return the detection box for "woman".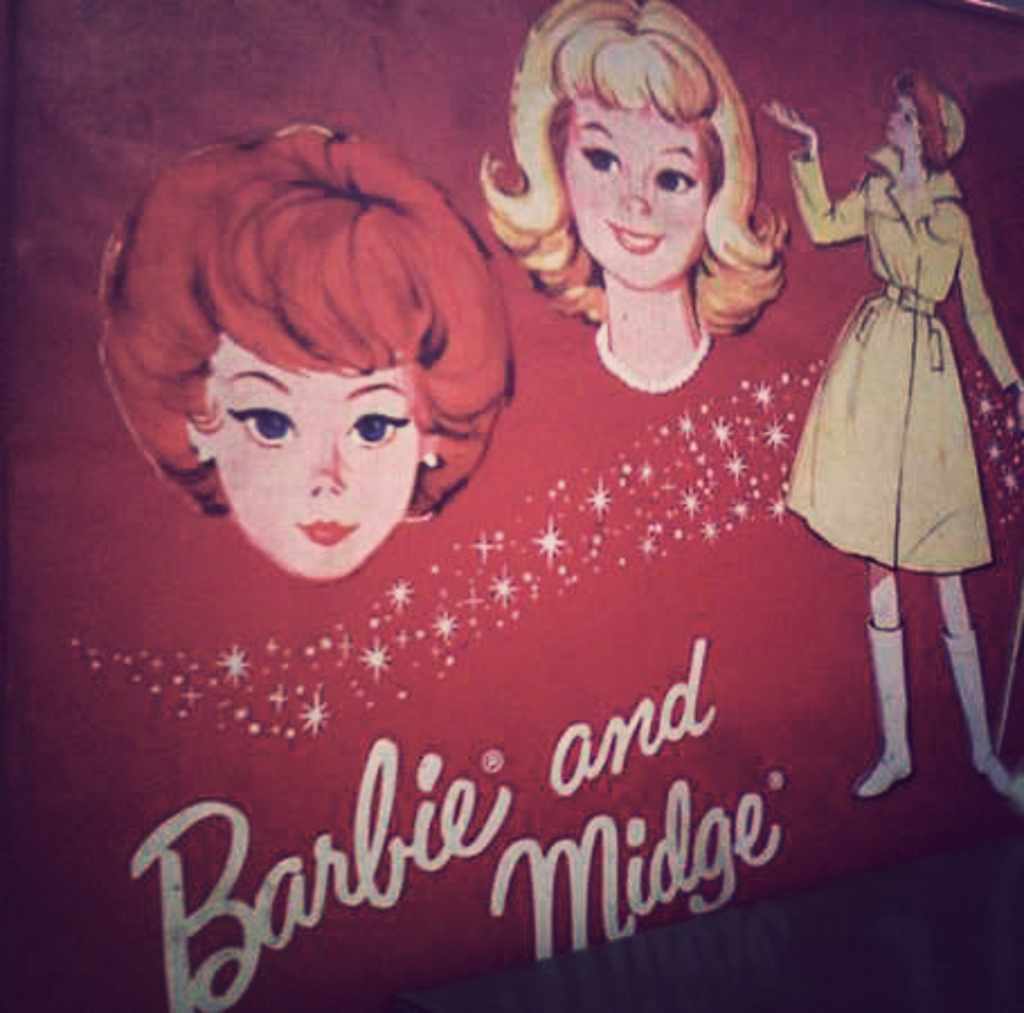
758 92 1022 824.
